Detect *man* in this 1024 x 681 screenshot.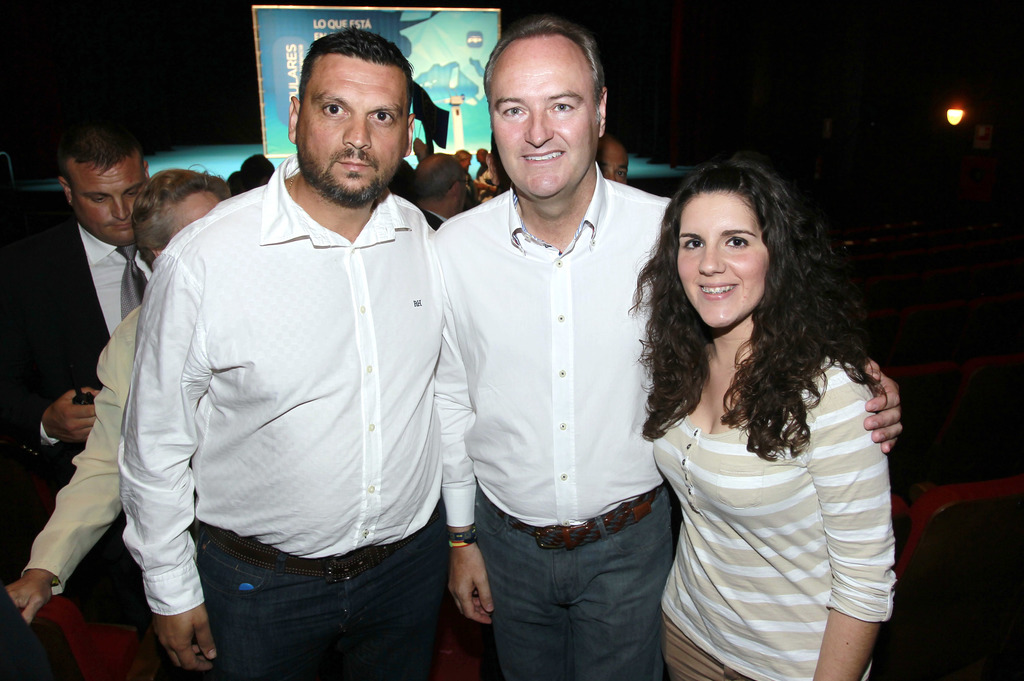
Detection: region(595, 131, 627, 185).
